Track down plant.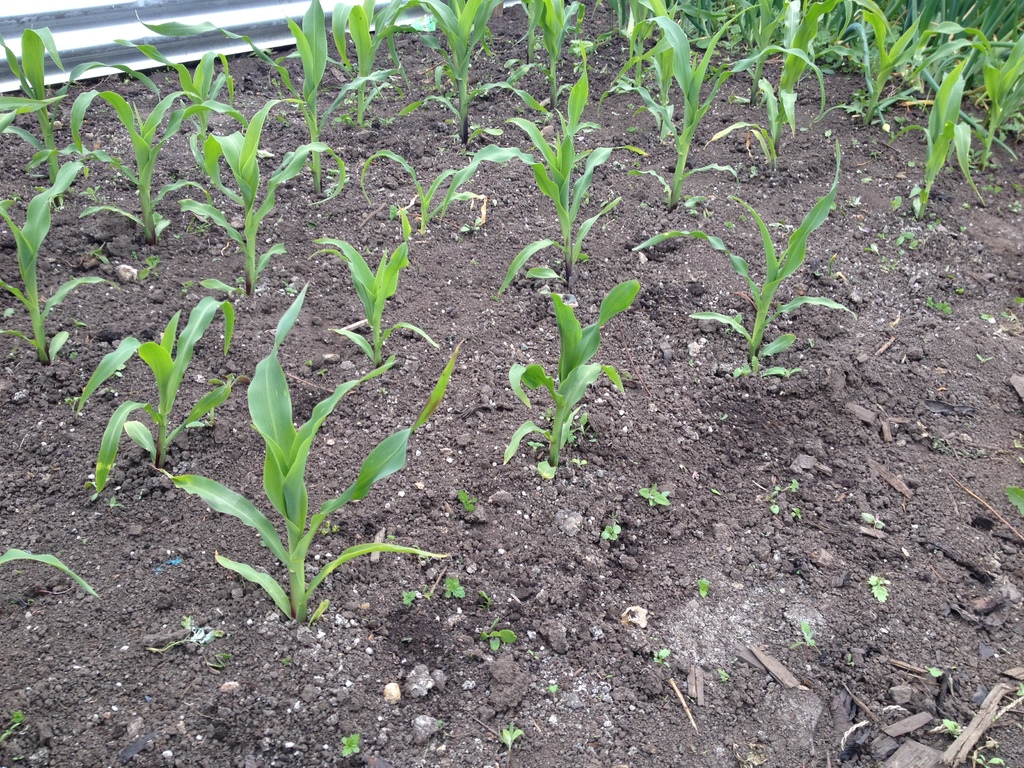
Tracked to (306,232,440,366).
